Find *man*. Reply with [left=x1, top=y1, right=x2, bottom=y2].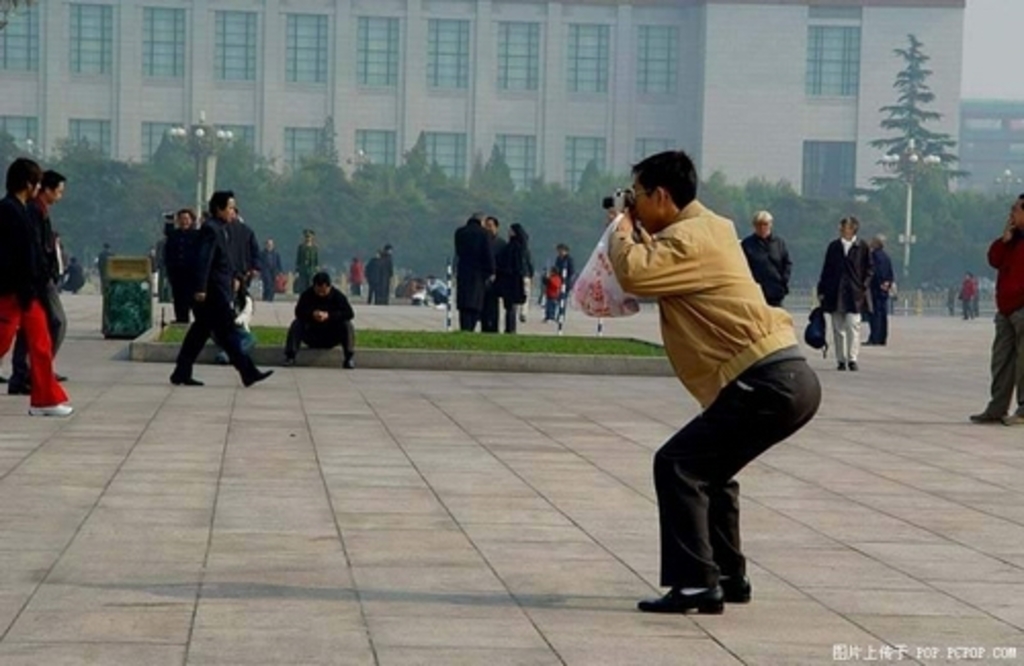
[left=565, top=143, right=819, bottom=617].
